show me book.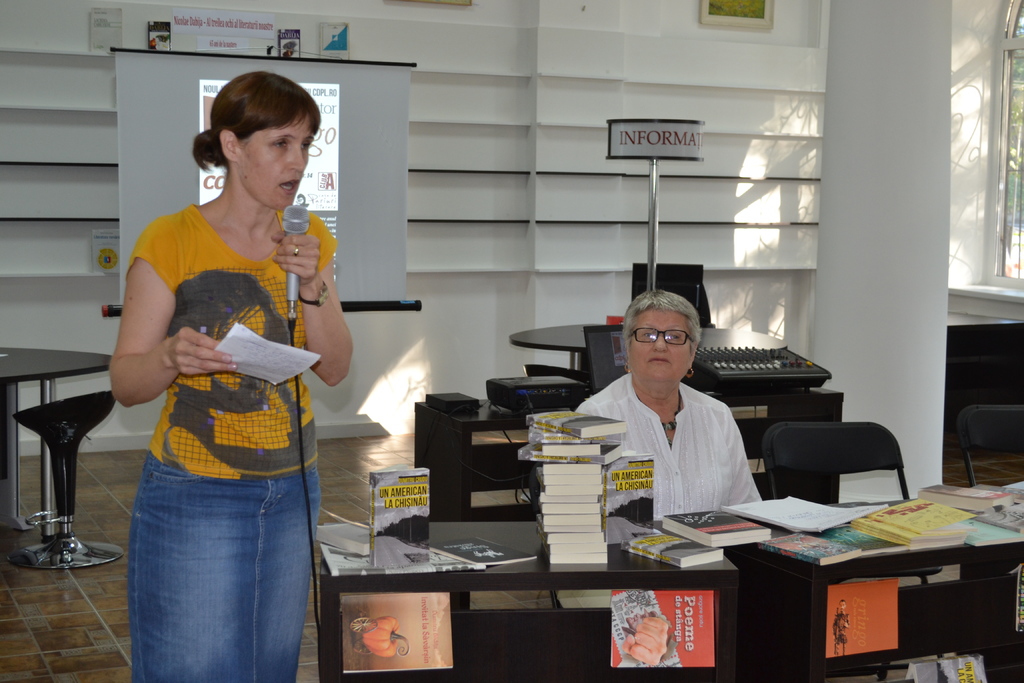
book is here: [368,461,436,570].
